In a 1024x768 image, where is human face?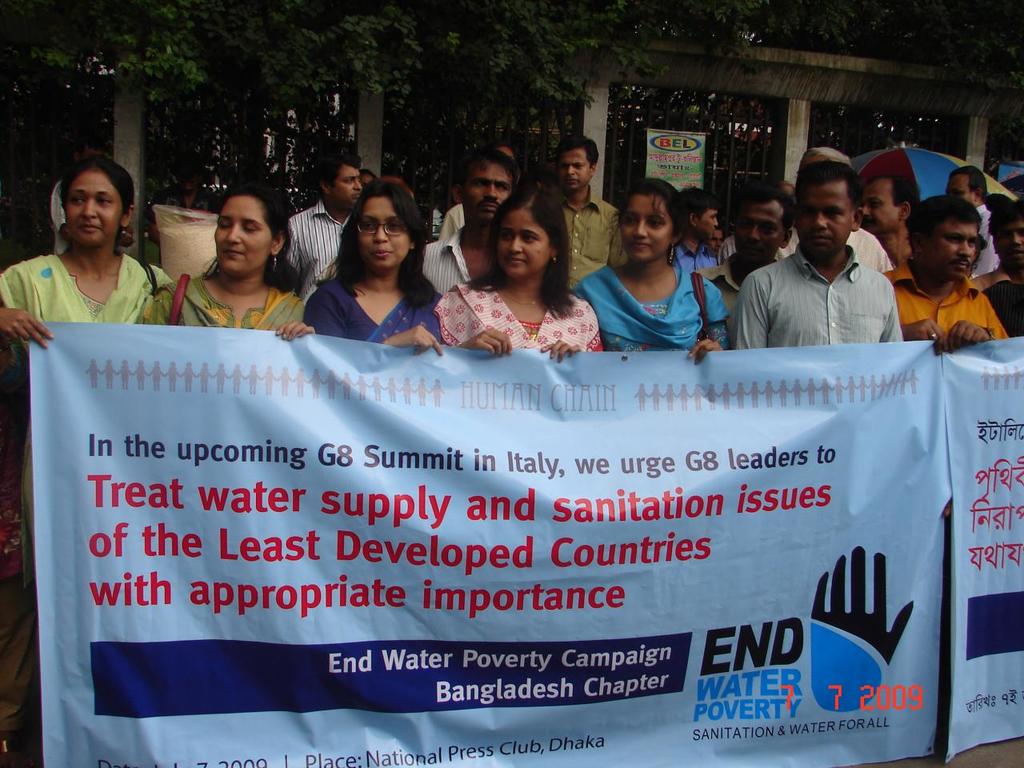
bbox=[708, 230, 728, 256].
